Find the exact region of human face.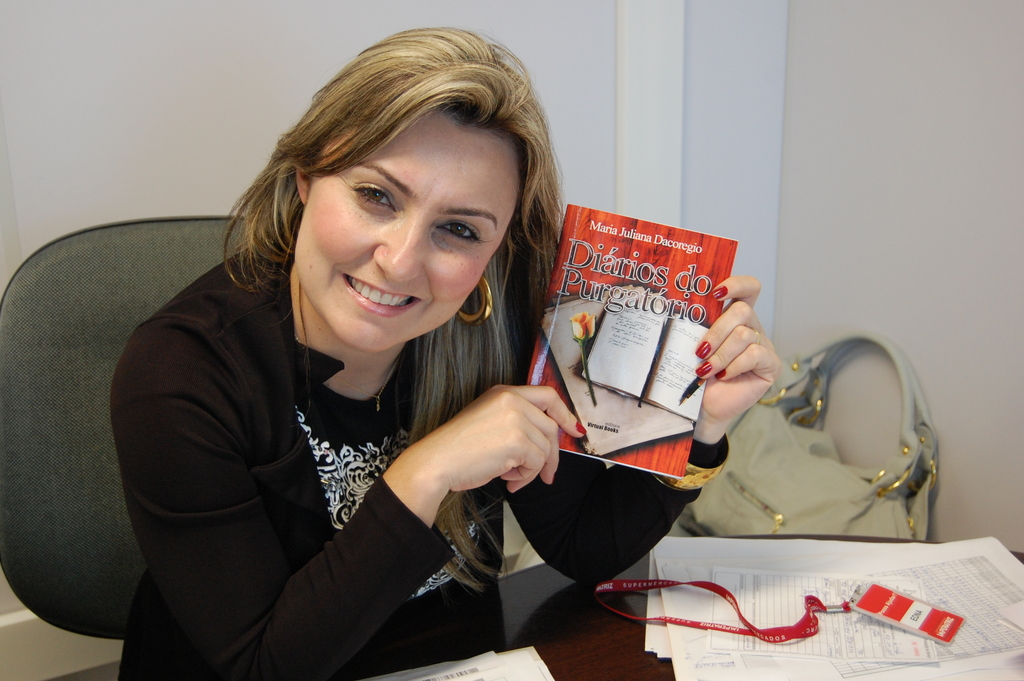
Exact region: bbox=(294, 99, 516, 352).
